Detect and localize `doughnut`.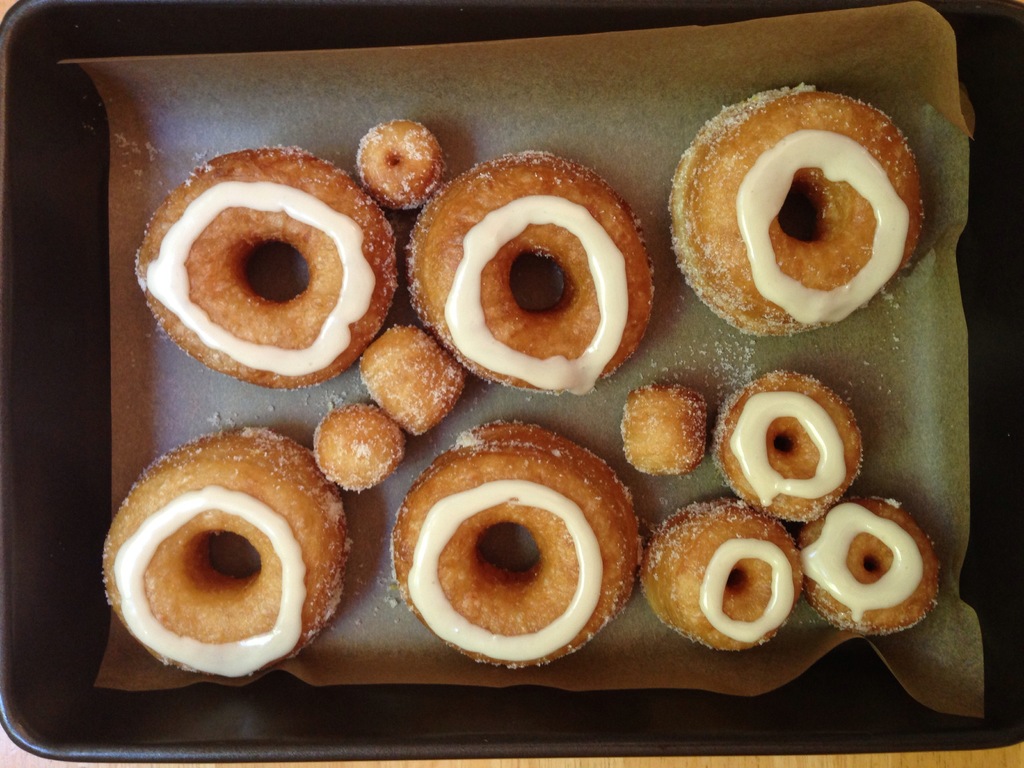
Localized at (x1=714, y1=368, x2=868, y2=520).
